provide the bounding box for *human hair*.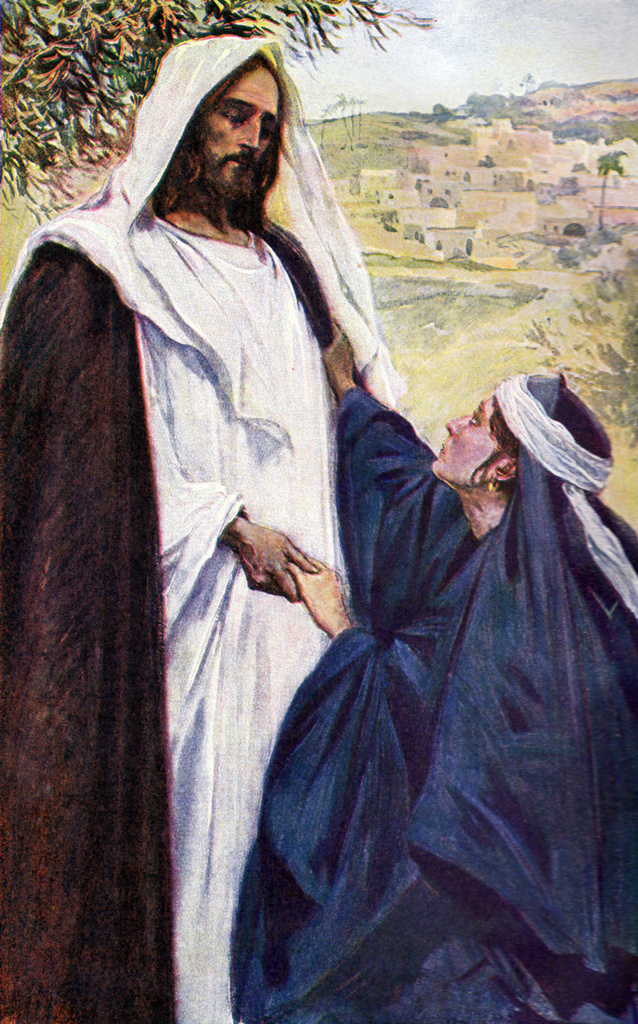
pyautogui.locateOnScreen(469, 378, 612, 502).
